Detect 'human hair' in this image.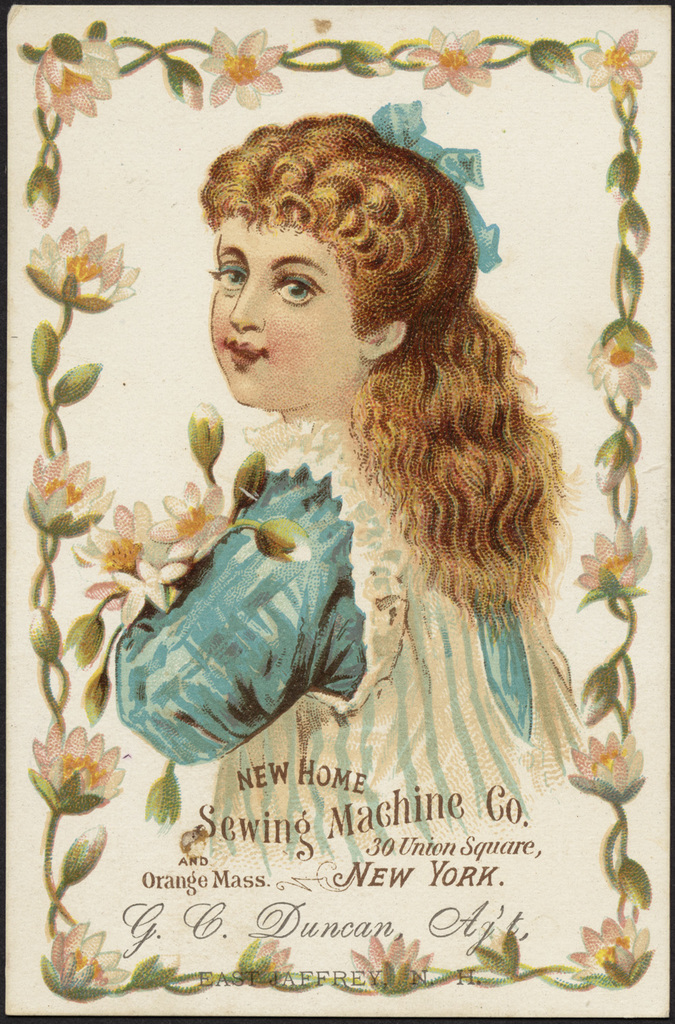
Detection: rect(182, 104, 577, 540).
